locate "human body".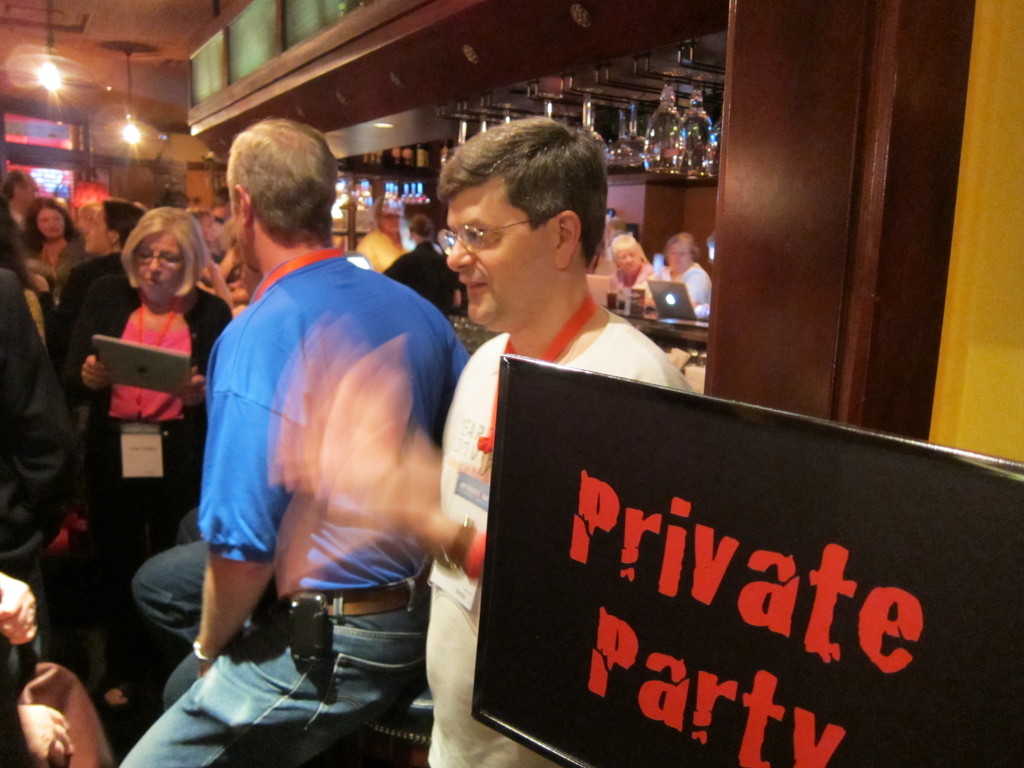
Bounding box: box=[82, 287, 228, 706].
